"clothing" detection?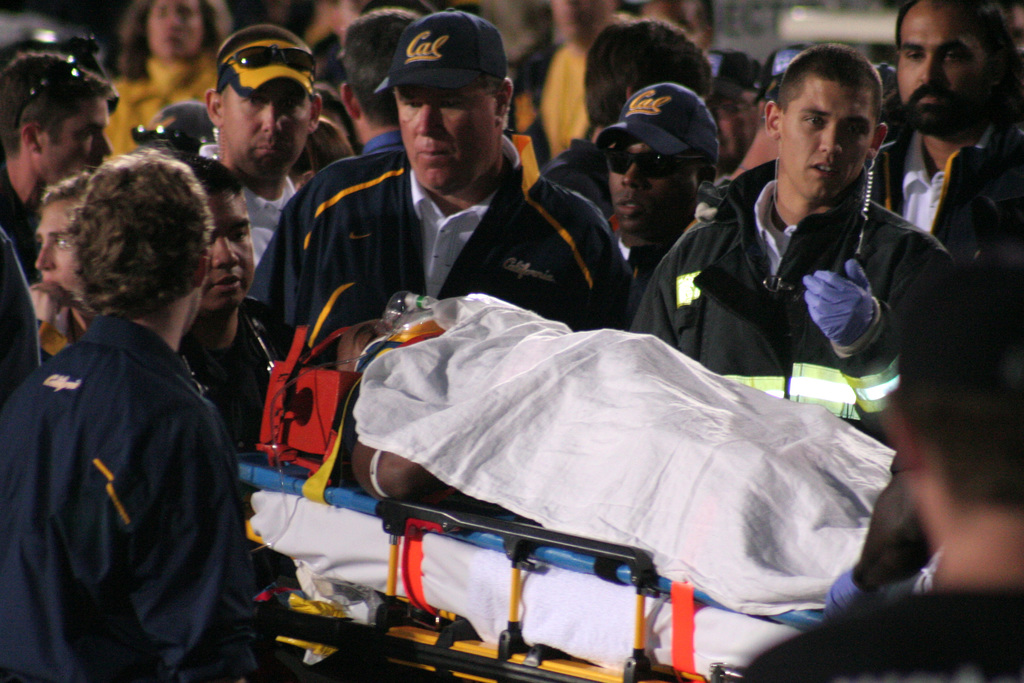
l=353, t=126, r=415, b=161
